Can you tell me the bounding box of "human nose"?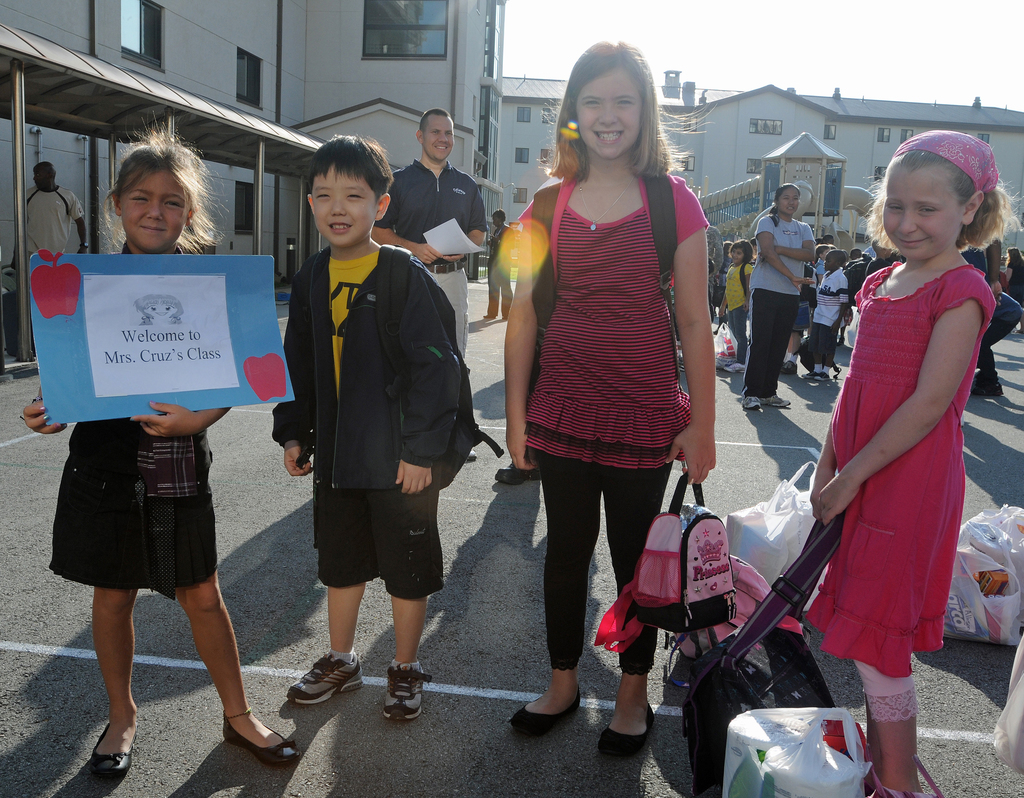
{"x1": 787, "y1": 197, "x2": 794, "y2": 205}.
